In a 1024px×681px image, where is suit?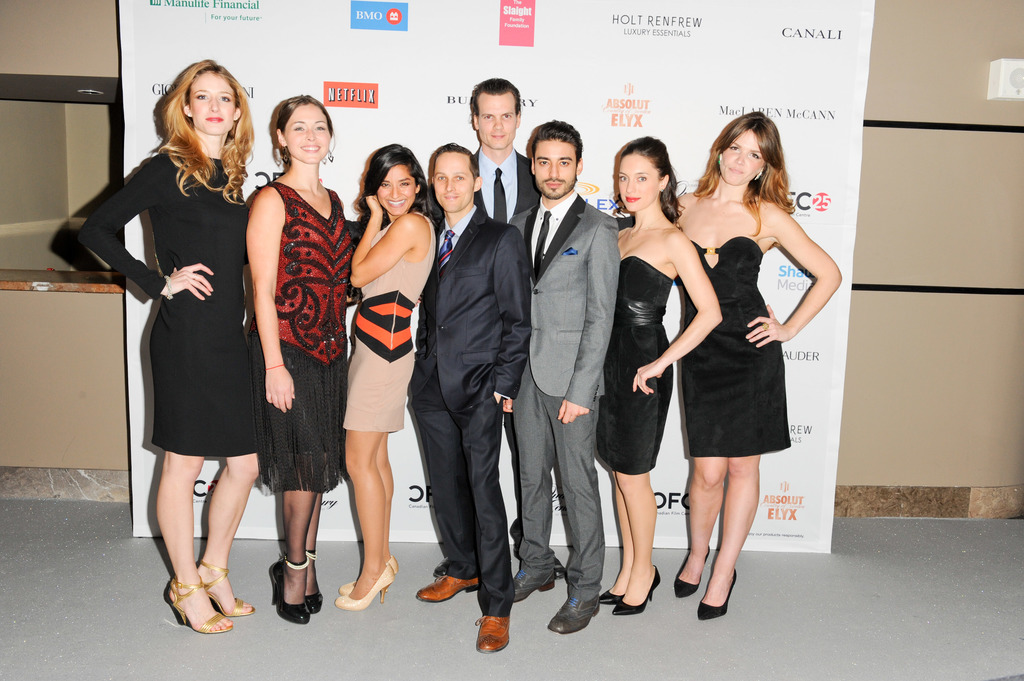
left=506, top=191, right=621, bottom=600.
